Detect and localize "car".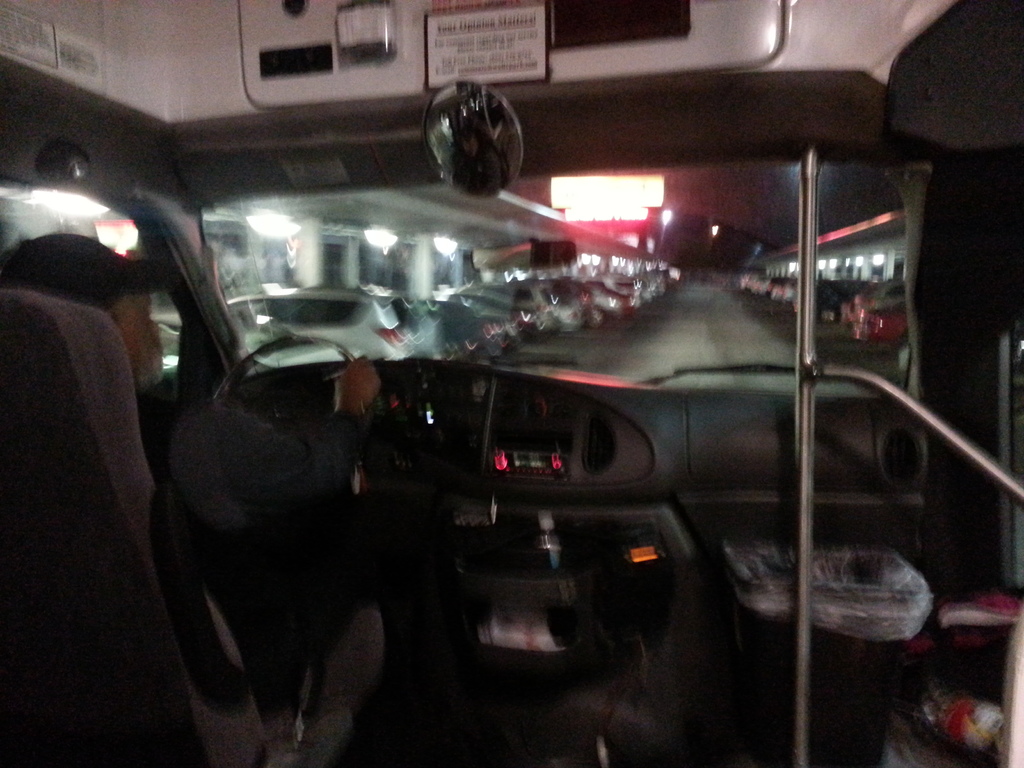
Localized at rect(225, 266, 679, 367).
